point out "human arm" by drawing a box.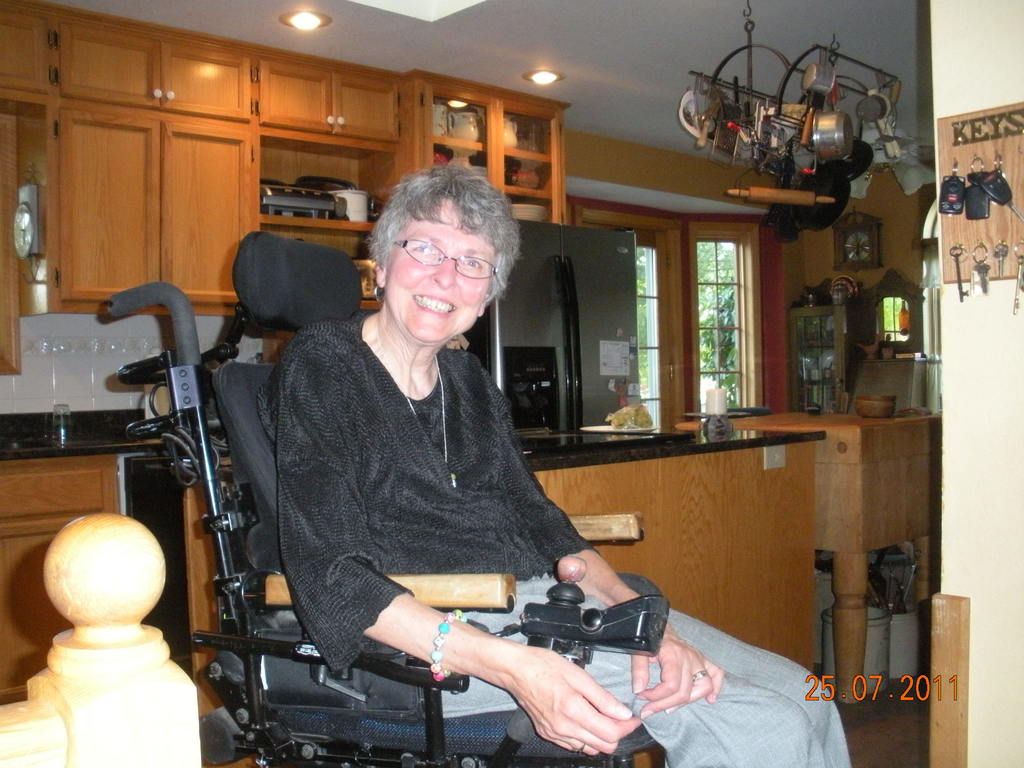
(278,340,636,758).
